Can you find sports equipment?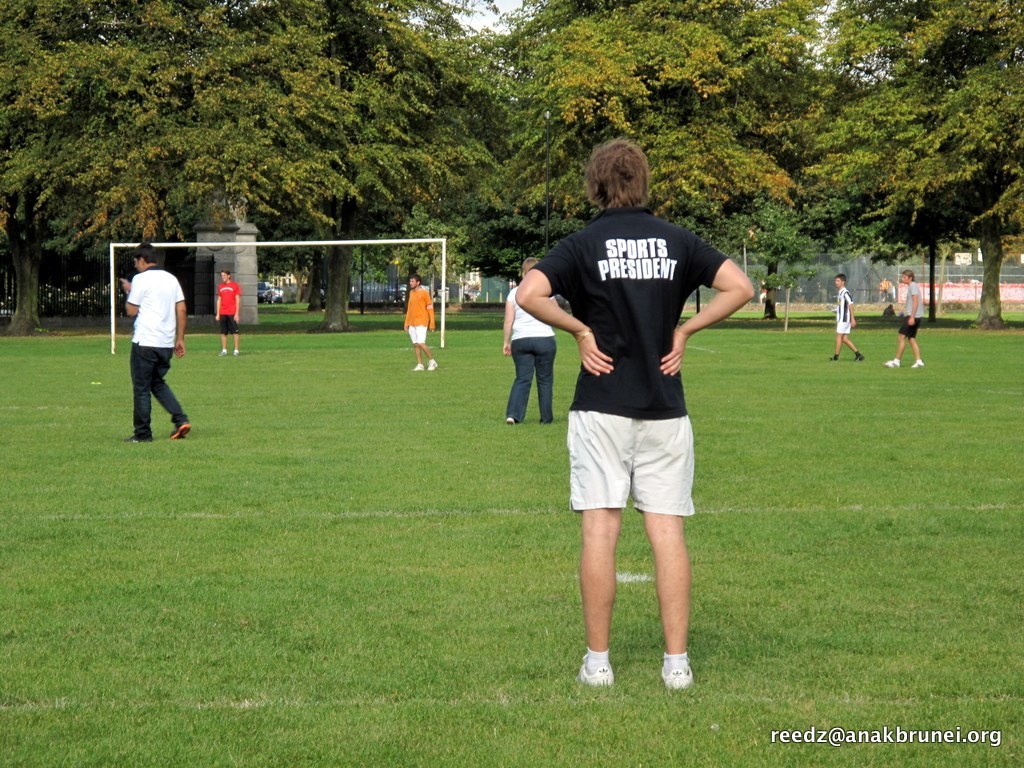
Yes, bounding box: 426/358/439/374.
